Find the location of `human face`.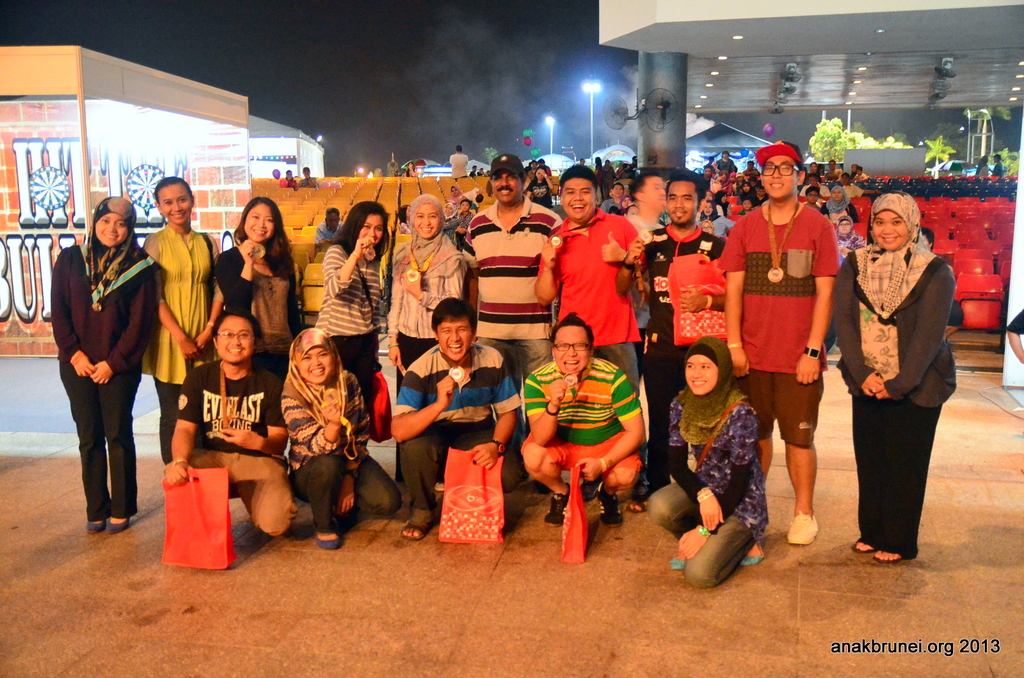
Location: bbox=[96, 205, 131, 246].
